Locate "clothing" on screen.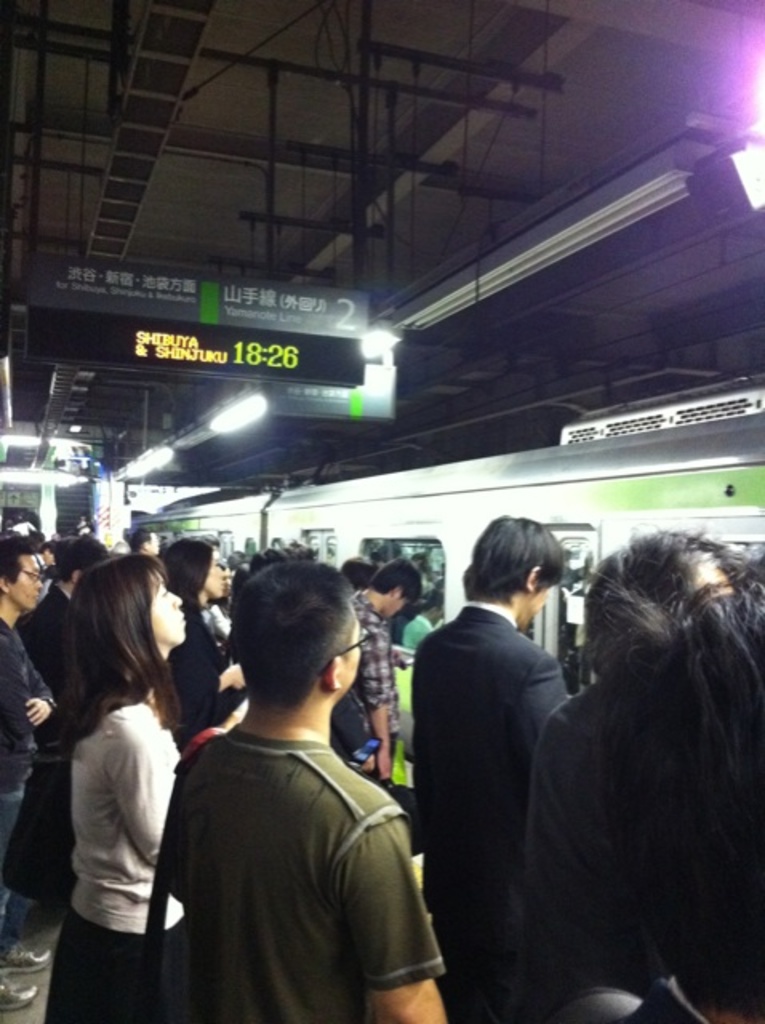
On screen at bbox=[410, 590, 570, 1022].
